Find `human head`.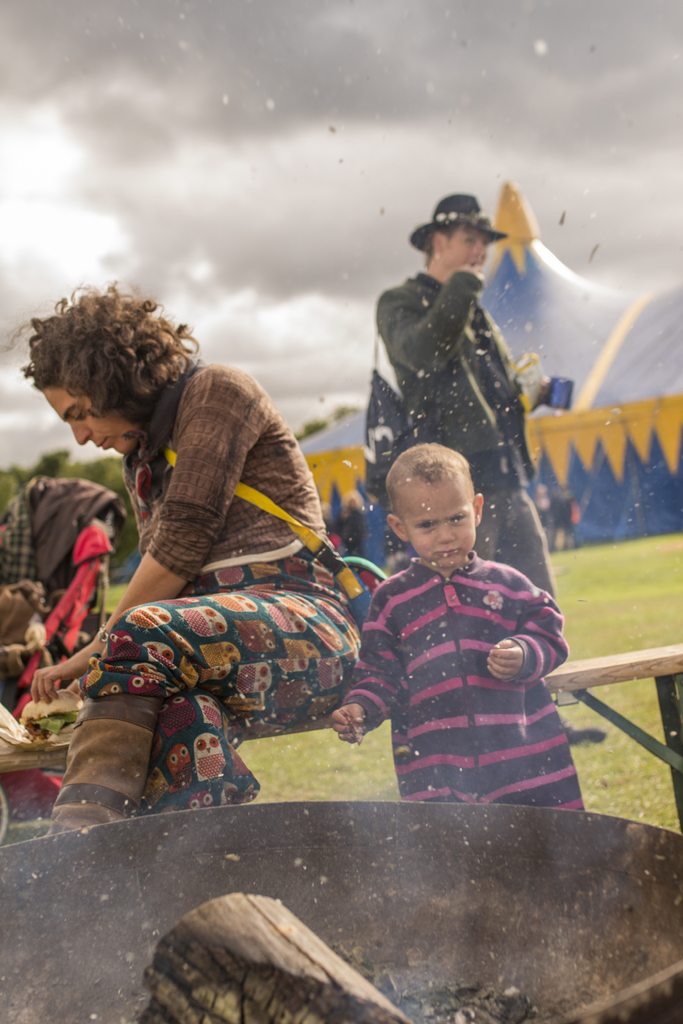
detection(409, 195, 506, 284).
